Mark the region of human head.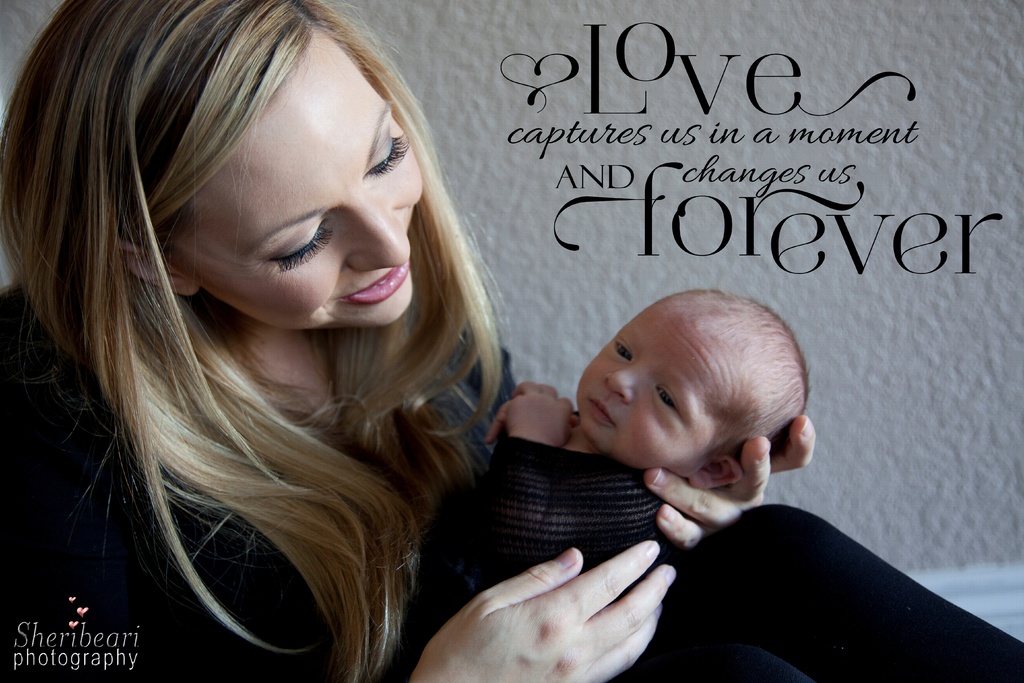
Region: select_region(577, 285, 810, 493).
